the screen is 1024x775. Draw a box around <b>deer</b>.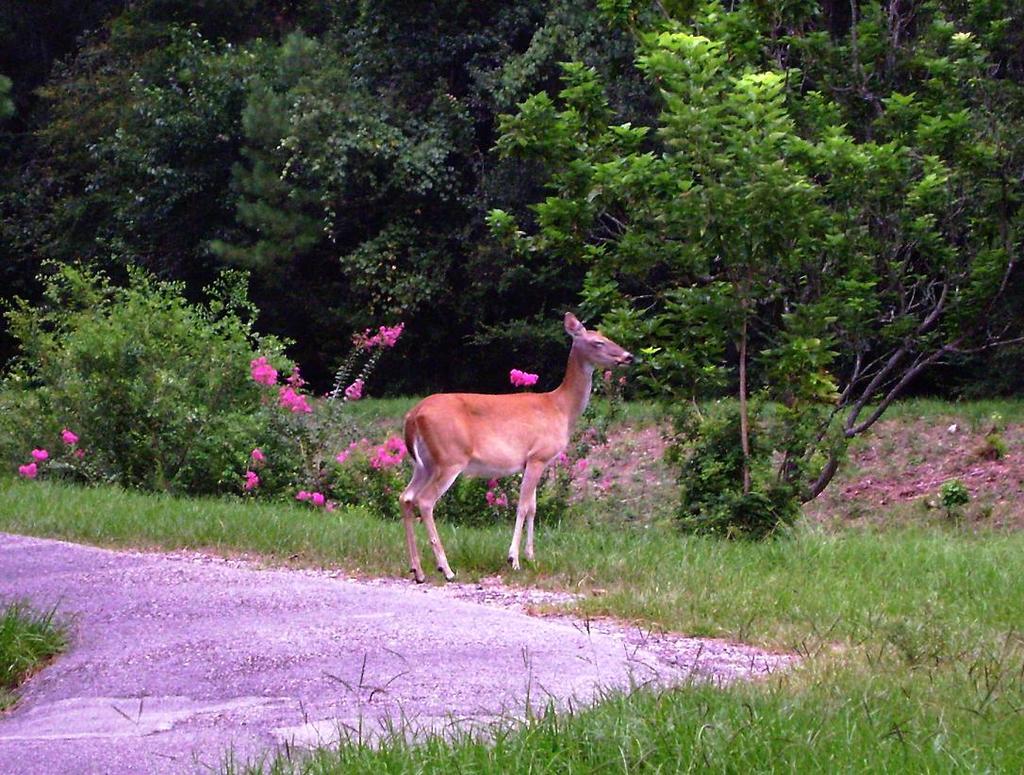
401,310,636,586.
